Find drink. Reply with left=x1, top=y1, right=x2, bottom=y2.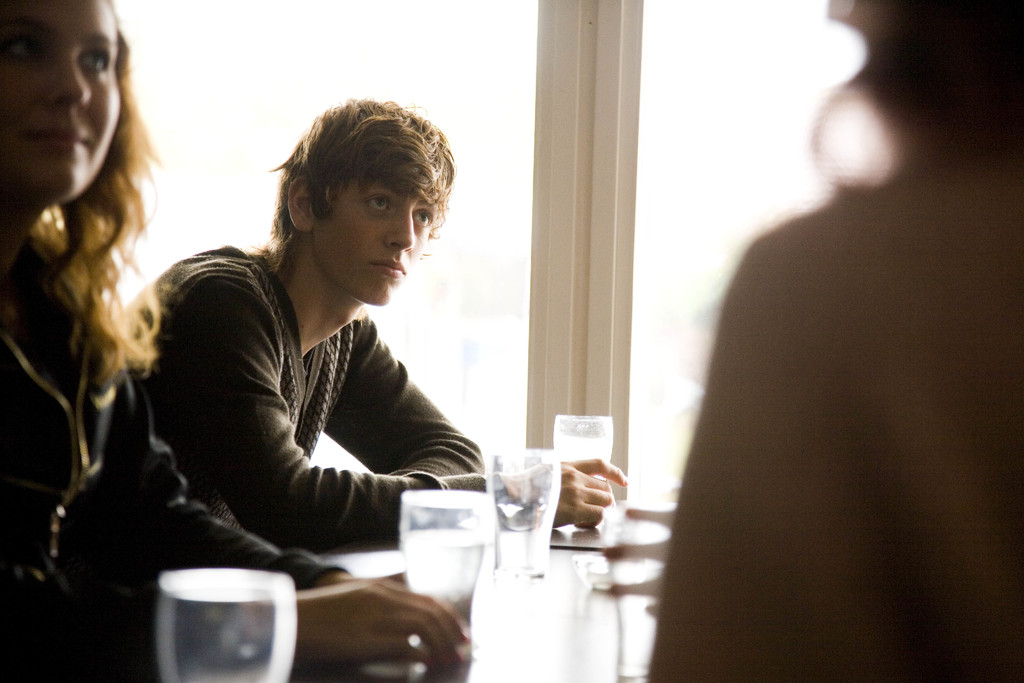
left=559, top=429, right=614, bottom=524.
